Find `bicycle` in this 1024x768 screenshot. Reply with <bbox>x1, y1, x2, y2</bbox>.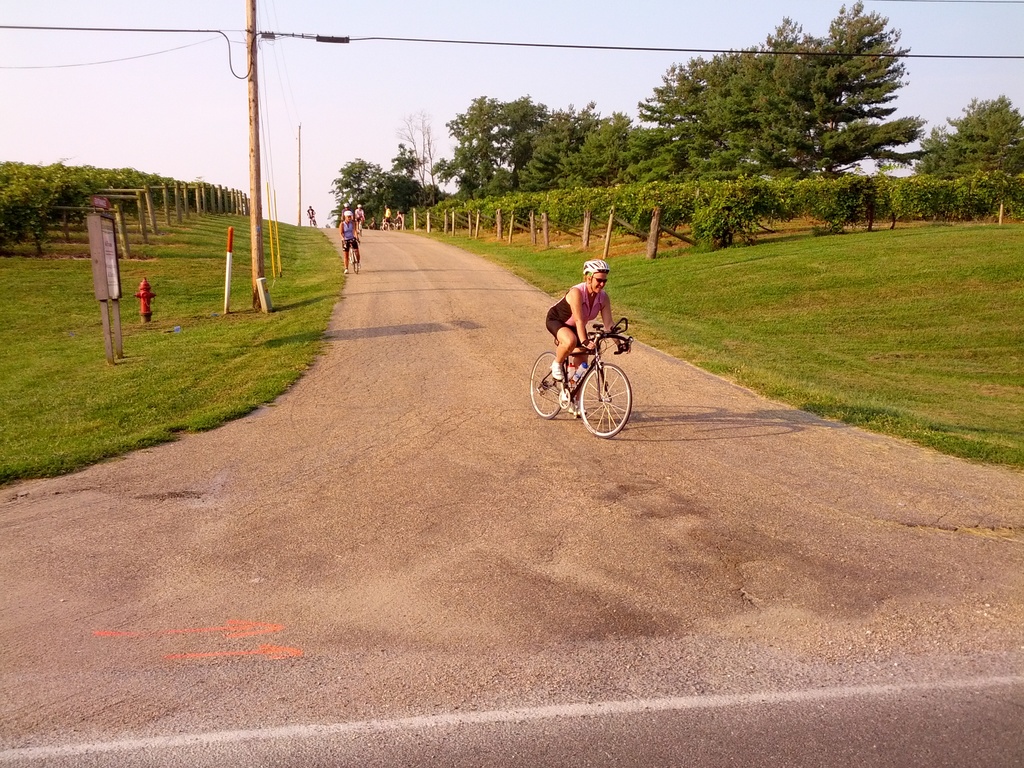
<bbox>342, 237, 360, 274</bbox>.
